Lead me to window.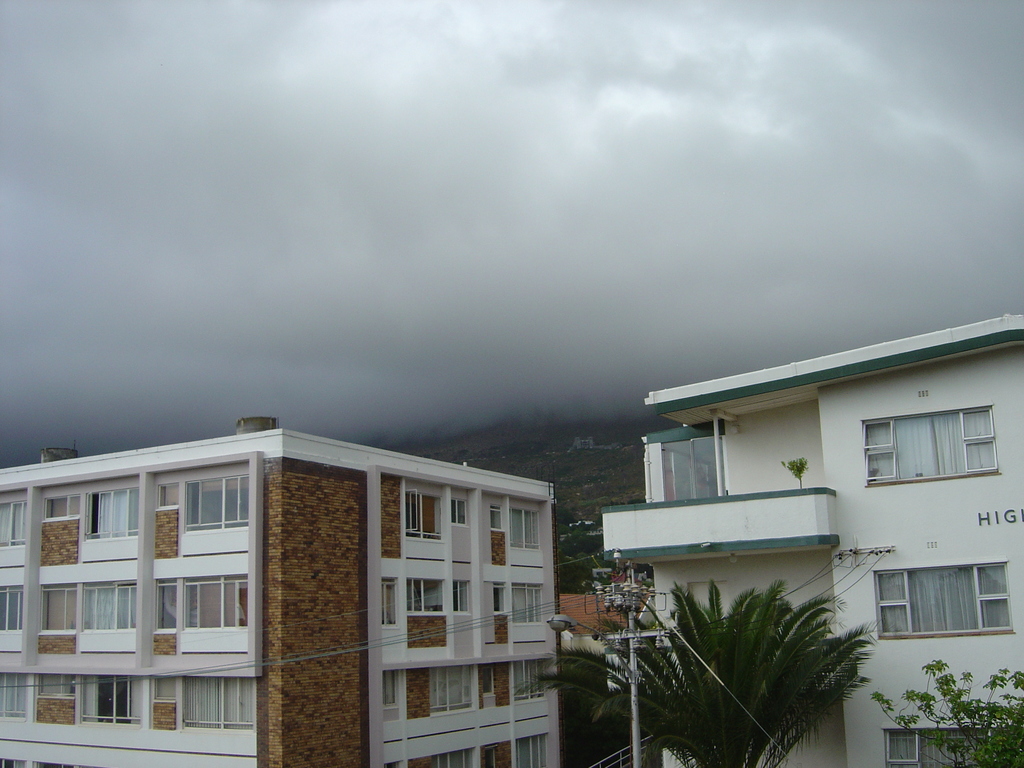
Lead to box=[81, 673, 140, 725].
